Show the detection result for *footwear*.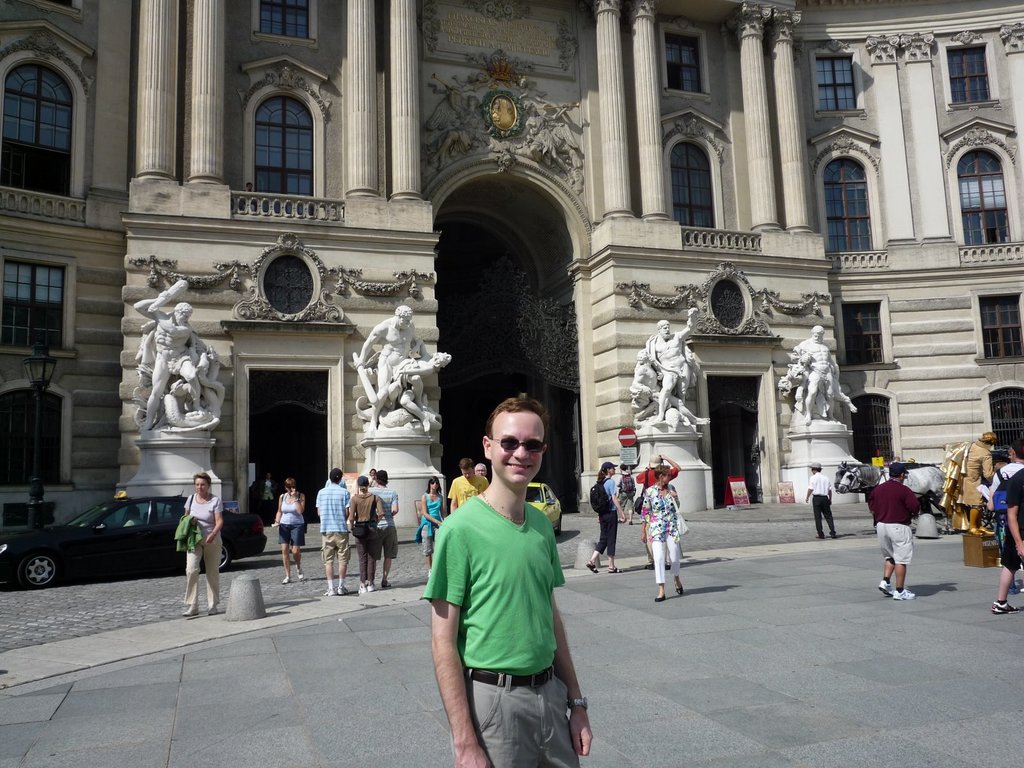
323 584 336 597.
